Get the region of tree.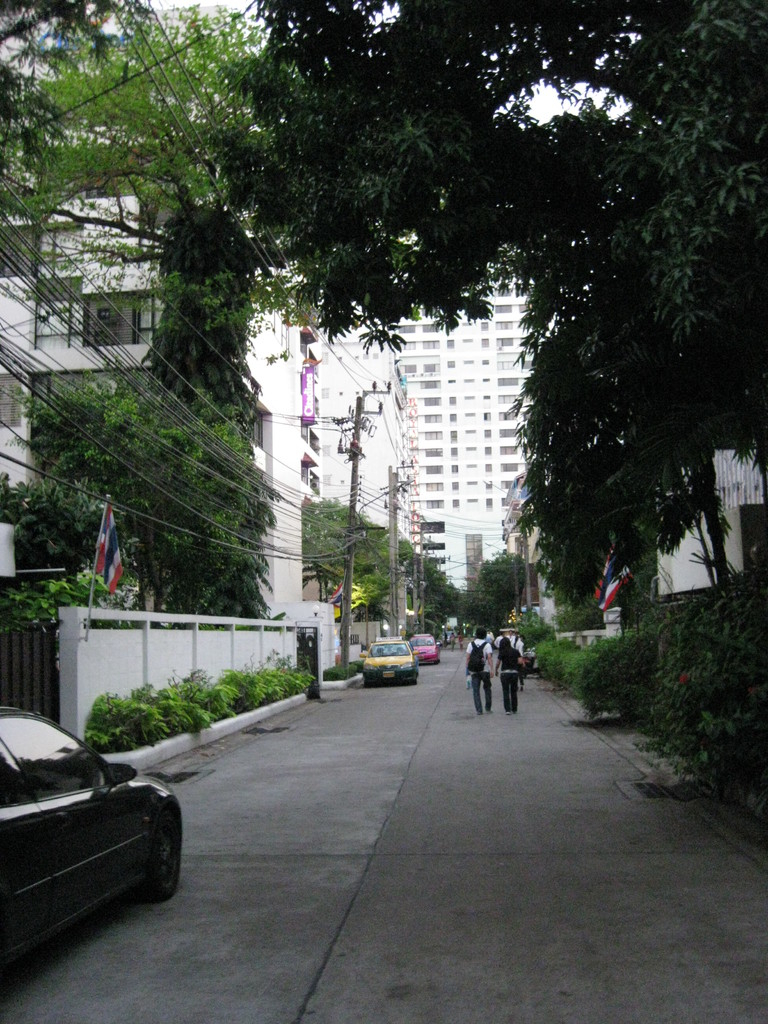
BBox(508, 304, 713, 631).
